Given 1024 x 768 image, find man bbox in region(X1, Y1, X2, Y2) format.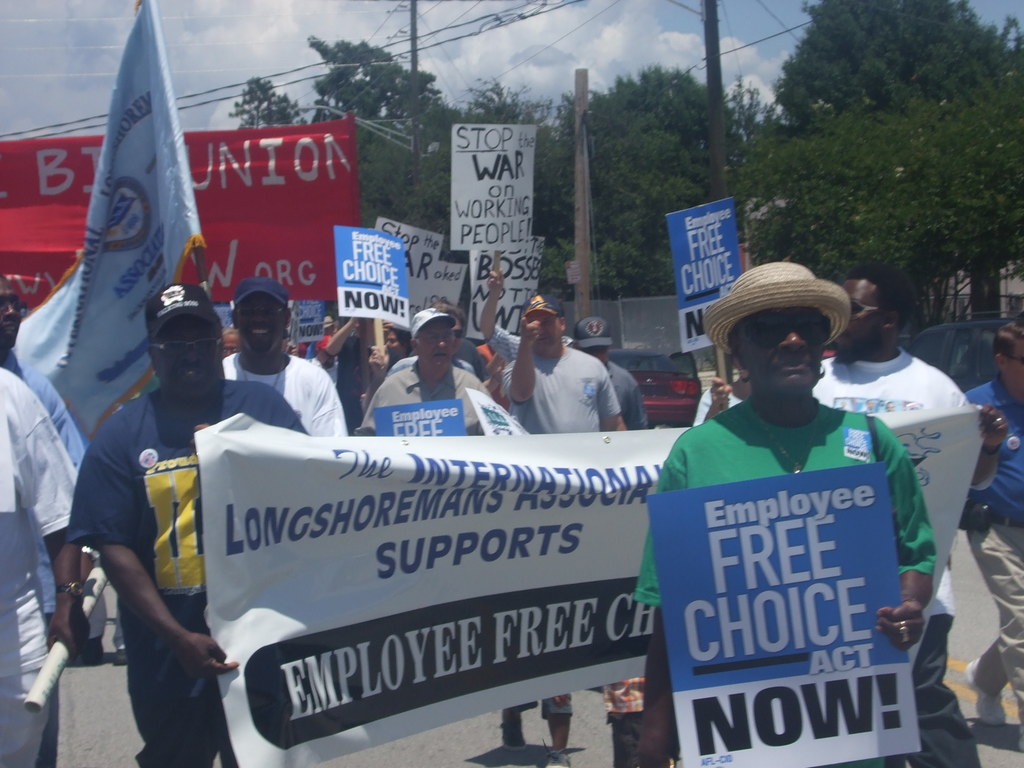
region(964, 318, 1023, 752).
